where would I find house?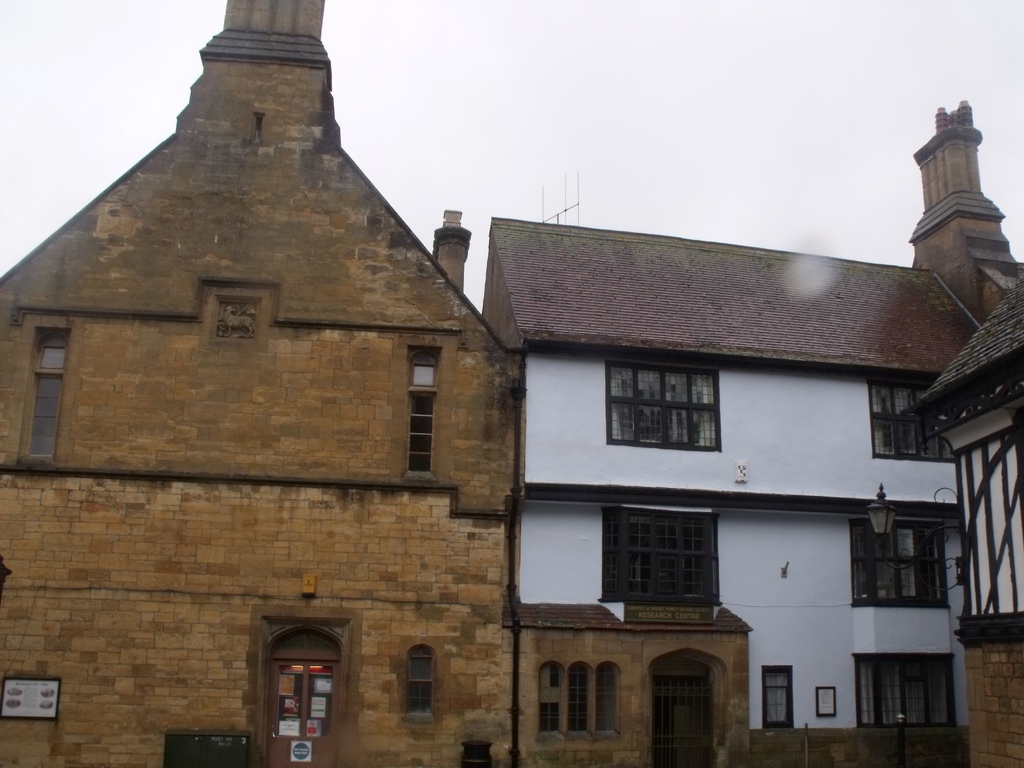
At [left=485, top=100, right=1023, bottom=767].
